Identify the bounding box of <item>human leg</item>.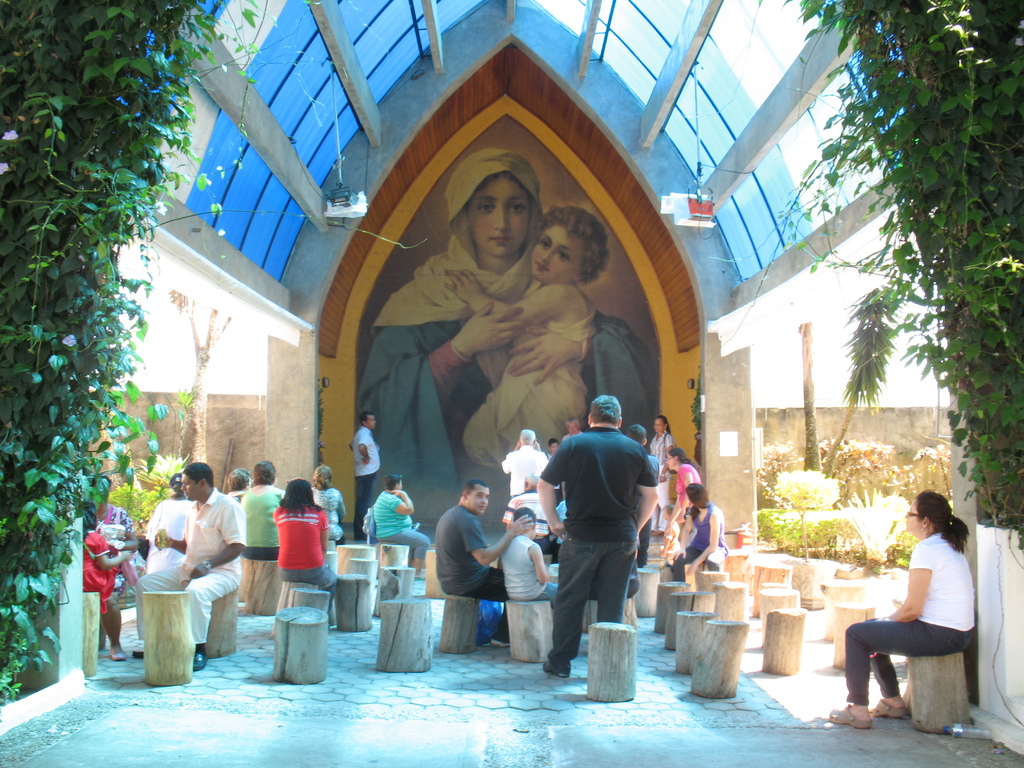
bbox=[381, 528, 429, 580].
